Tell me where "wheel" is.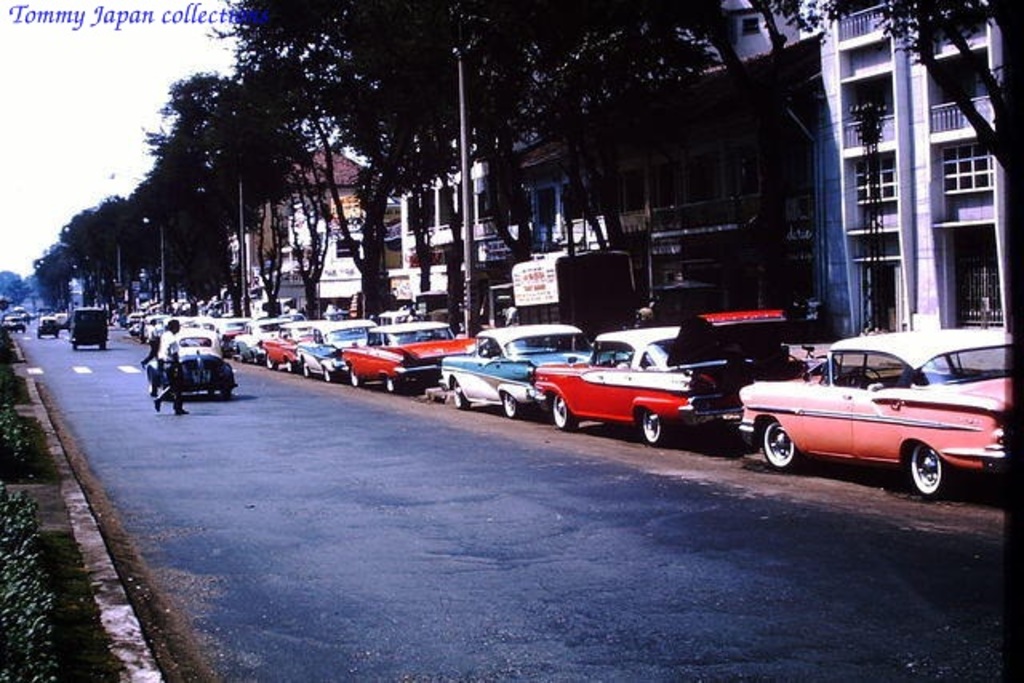
"wheel" is at Rect(850, 366, 886, 389).
